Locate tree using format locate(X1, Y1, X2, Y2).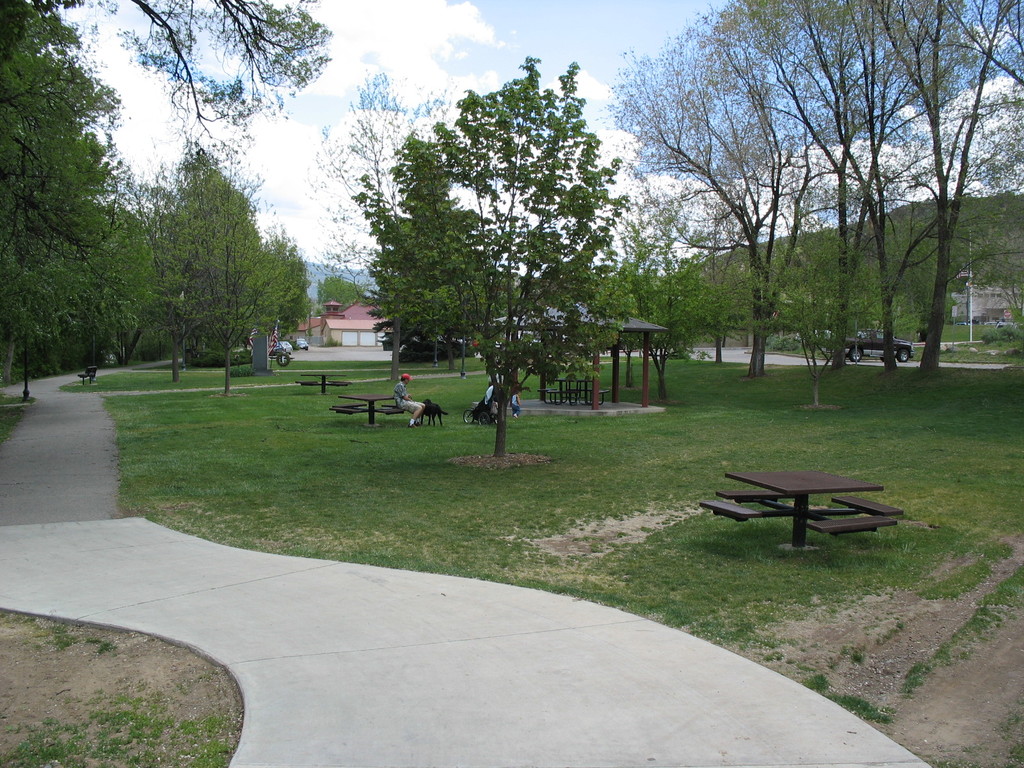
locate(177, 143, 268, 406).
